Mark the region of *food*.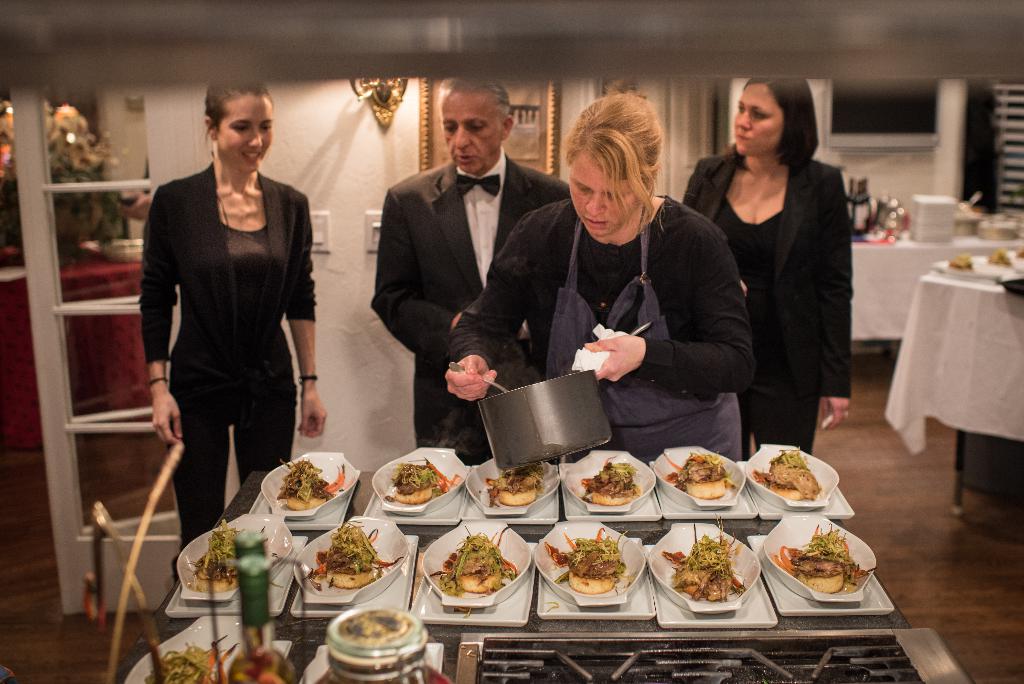
Region: select_region(986, 247, 1014, 267).
